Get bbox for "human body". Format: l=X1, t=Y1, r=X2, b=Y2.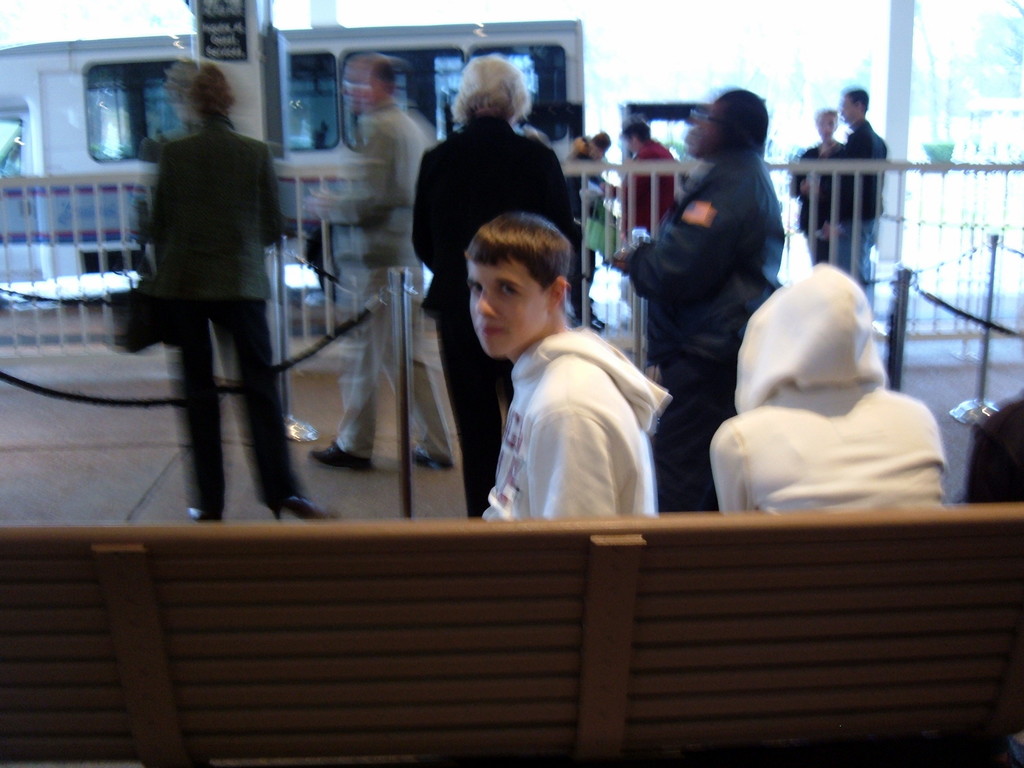
l=604, t=86, r=783, b=509.
